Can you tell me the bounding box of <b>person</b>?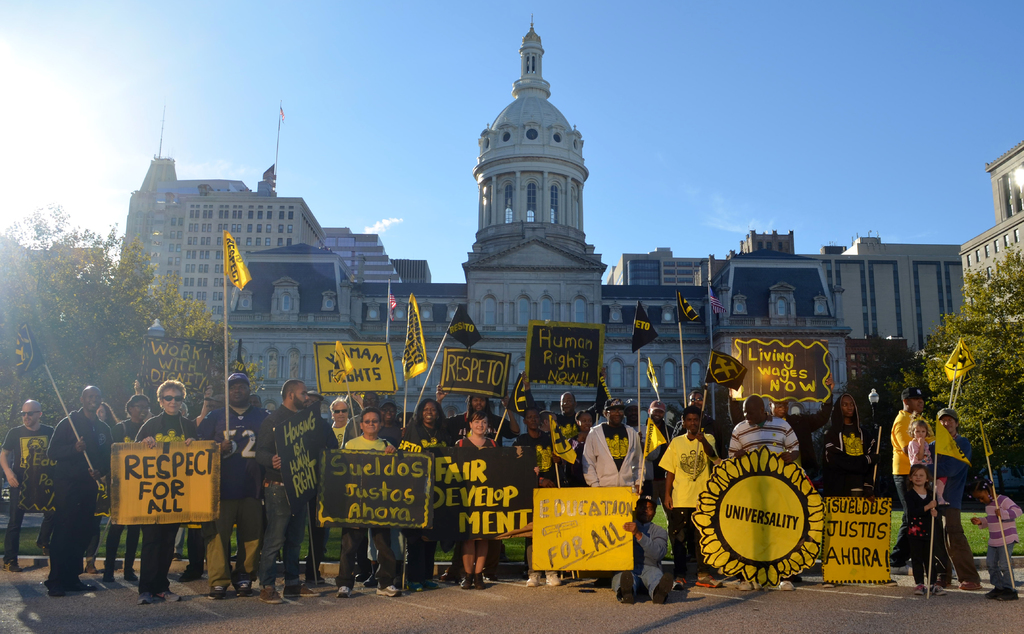
rect(452, 409, 504, 588).
